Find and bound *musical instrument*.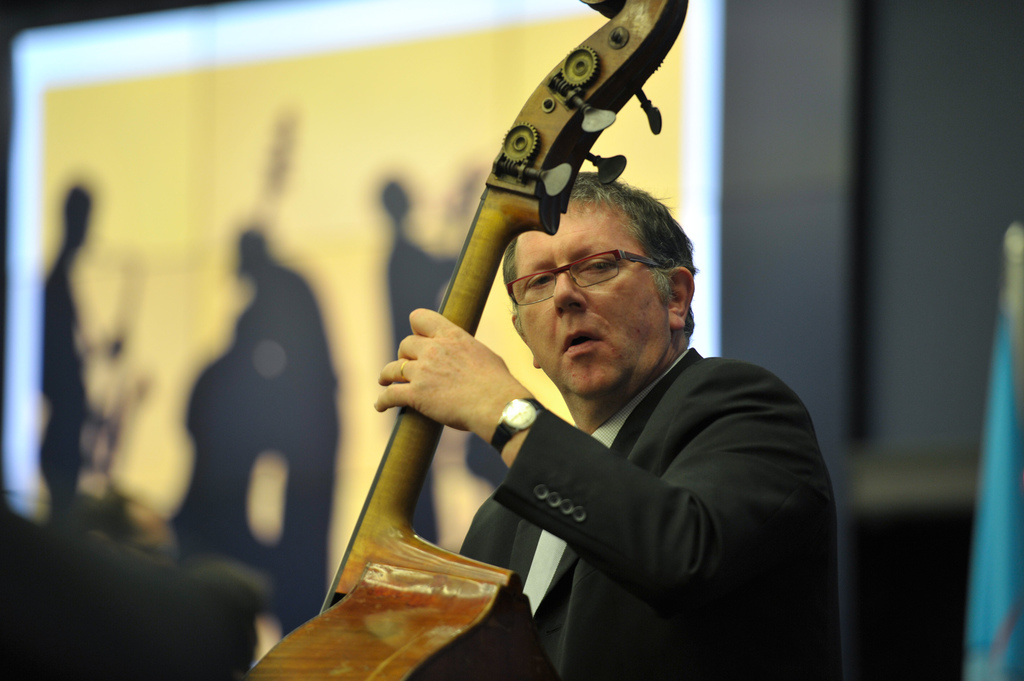
Bound: BBox(247, 0, 691, 680).
